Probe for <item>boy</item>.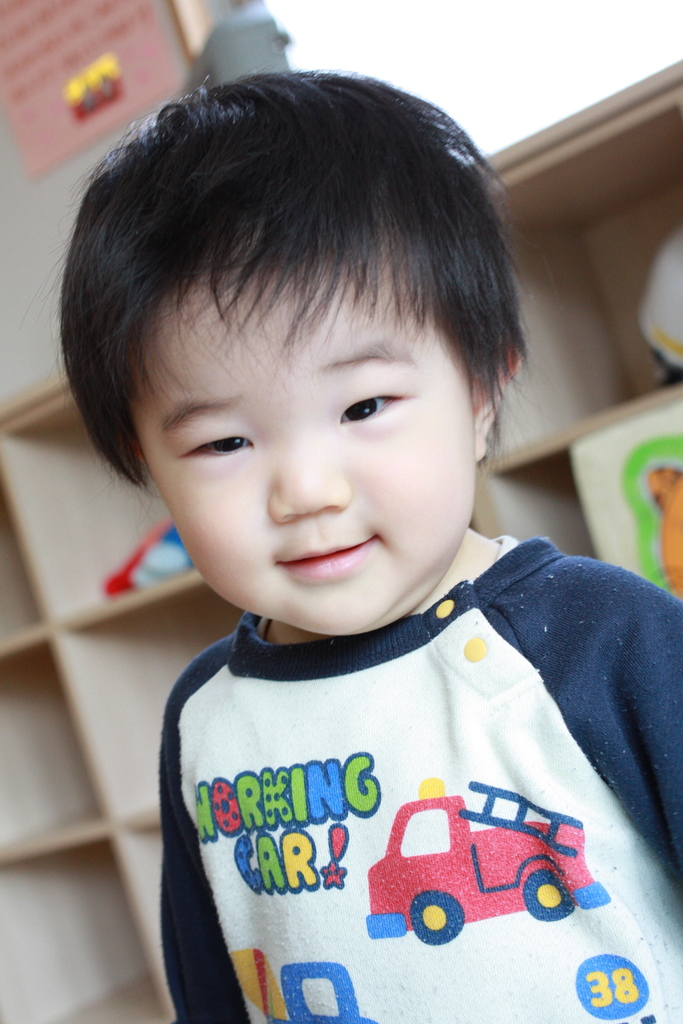
Probe result: x1=58, y1=78, x2=675, y2=1005.
